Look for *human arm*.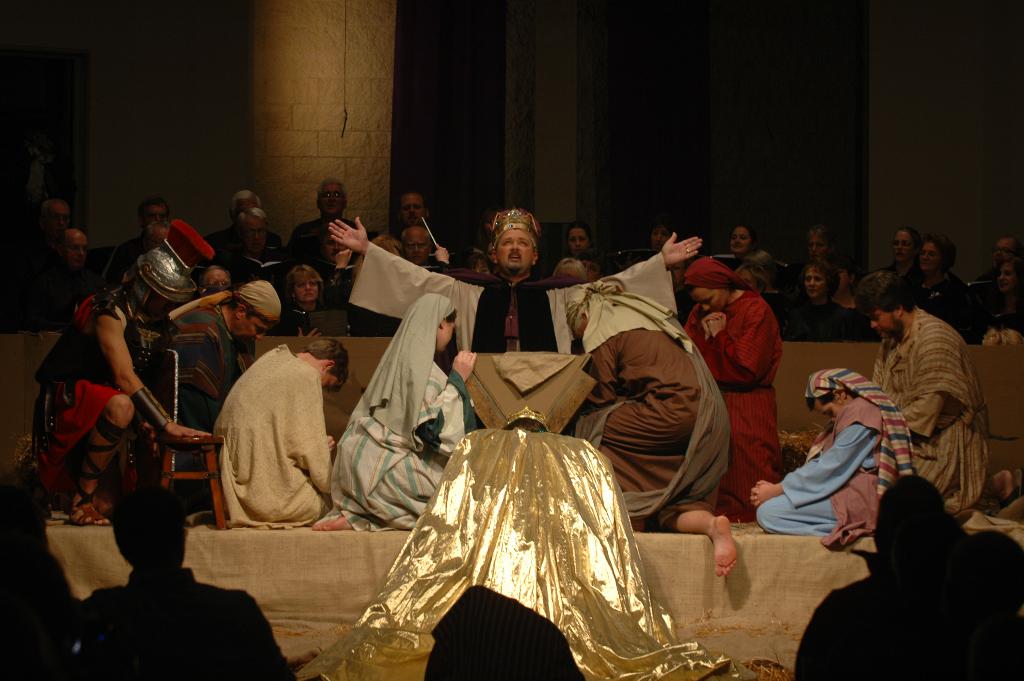
Found: locate(298, 325, 321, 337).
